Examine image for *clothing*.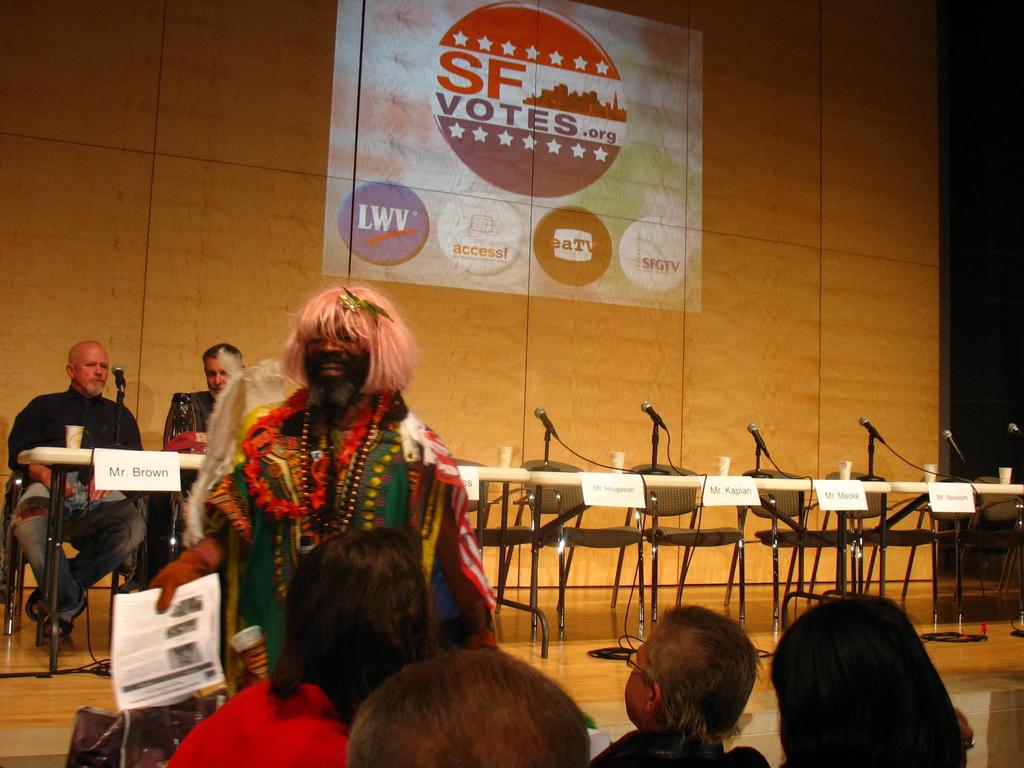
Examination result: bbox=(572, 714, 775, 767).
